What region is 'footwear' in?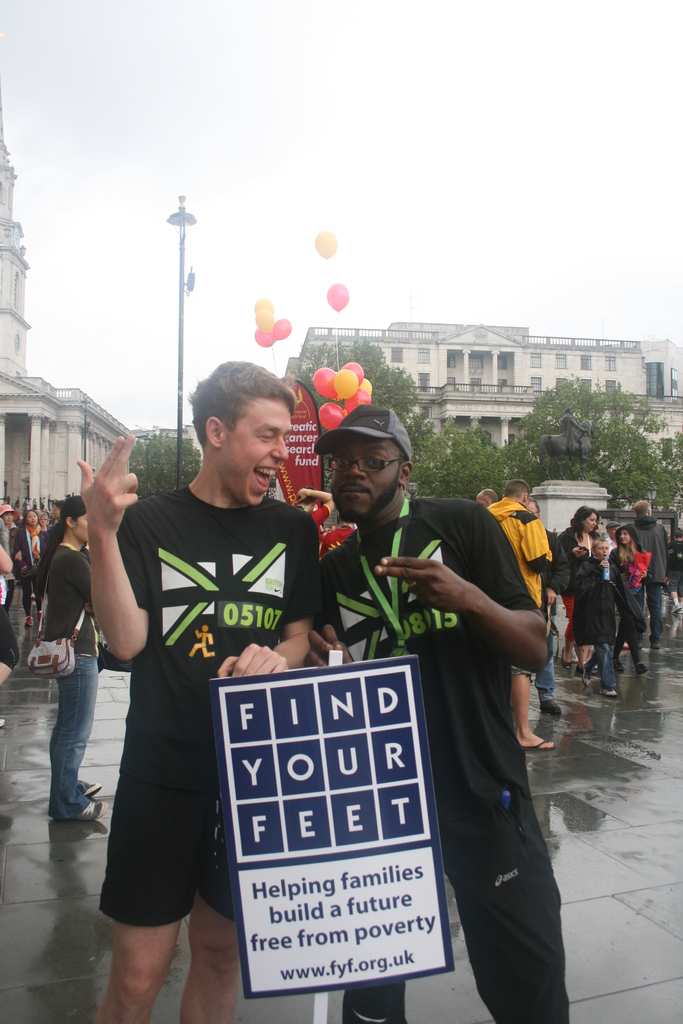
l=541, t=700, r=566, b=714.
